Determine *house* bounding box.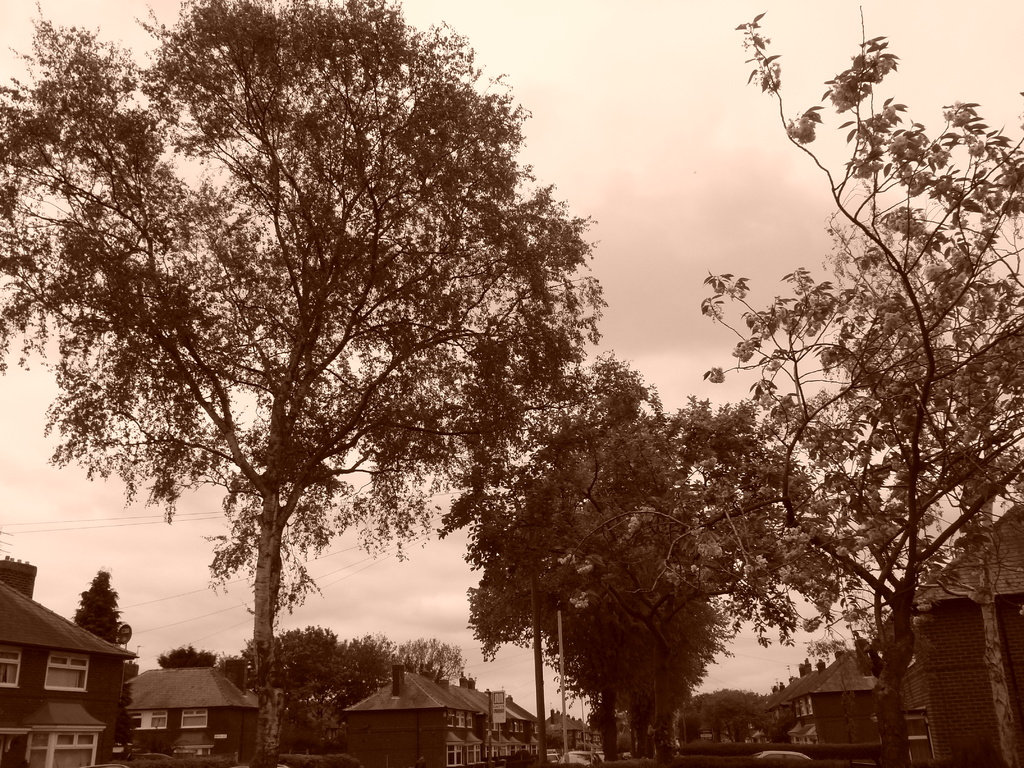
Determined: box=[343, 660, 536, 764].
